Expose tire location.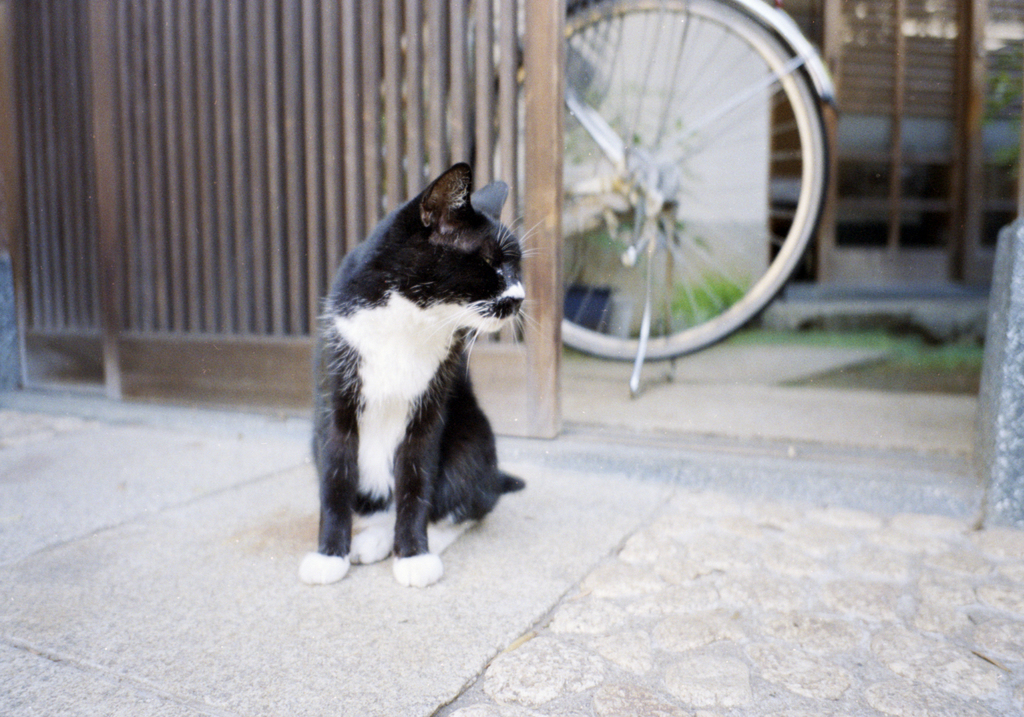
Exposed at Rect(483, 0, 833, 356).
